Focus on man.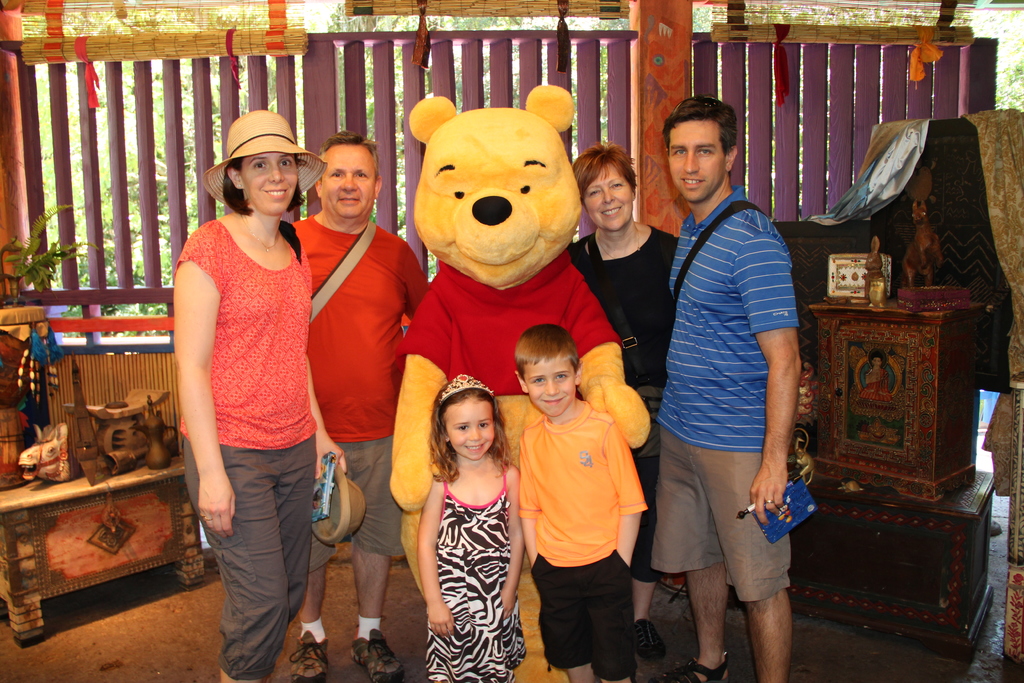
Focused at pyautogui.locateOnScreen(643, 82, 824, 682).
